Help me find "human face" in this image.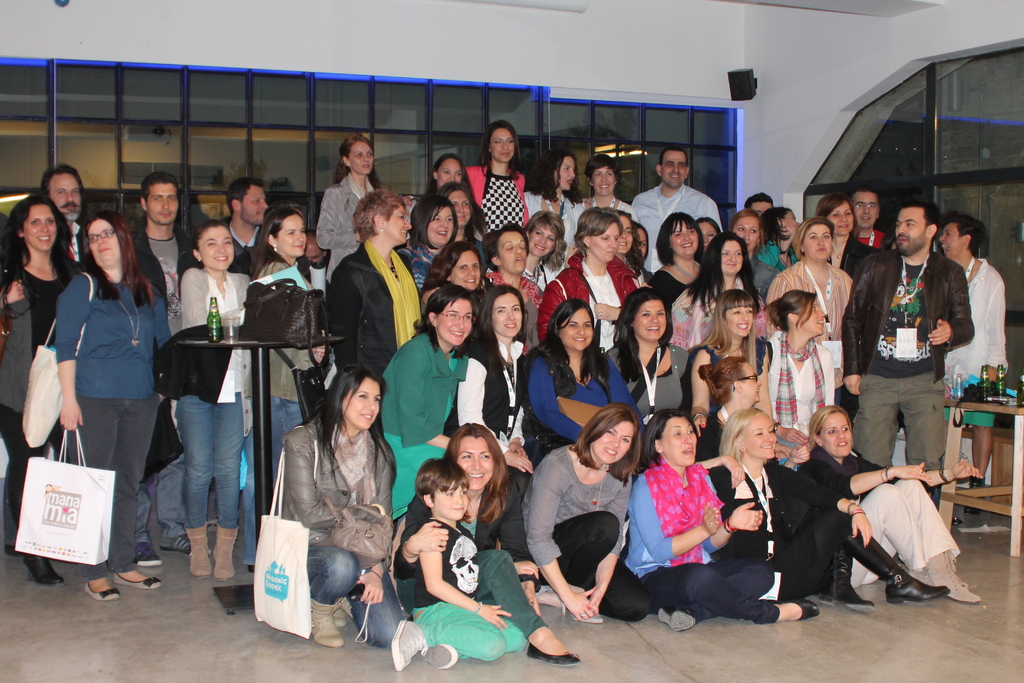
Found it: 620:212:632:252.
